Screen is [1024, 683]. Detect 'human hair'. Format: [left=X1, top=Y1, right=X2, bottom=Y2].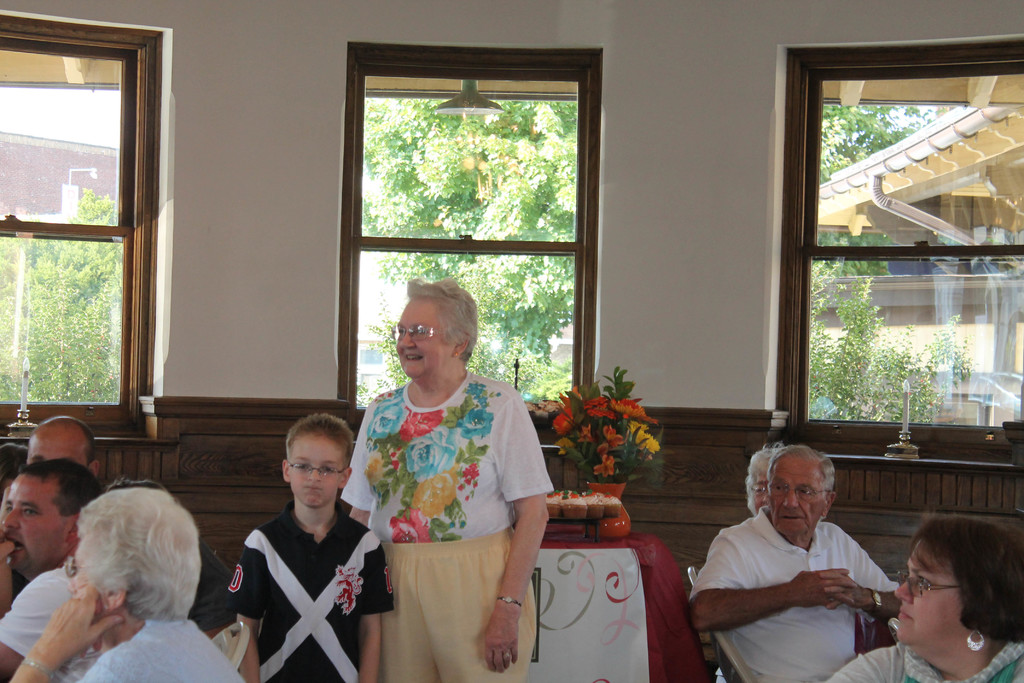
[left=0, top=441, right=30, bottom=498].
